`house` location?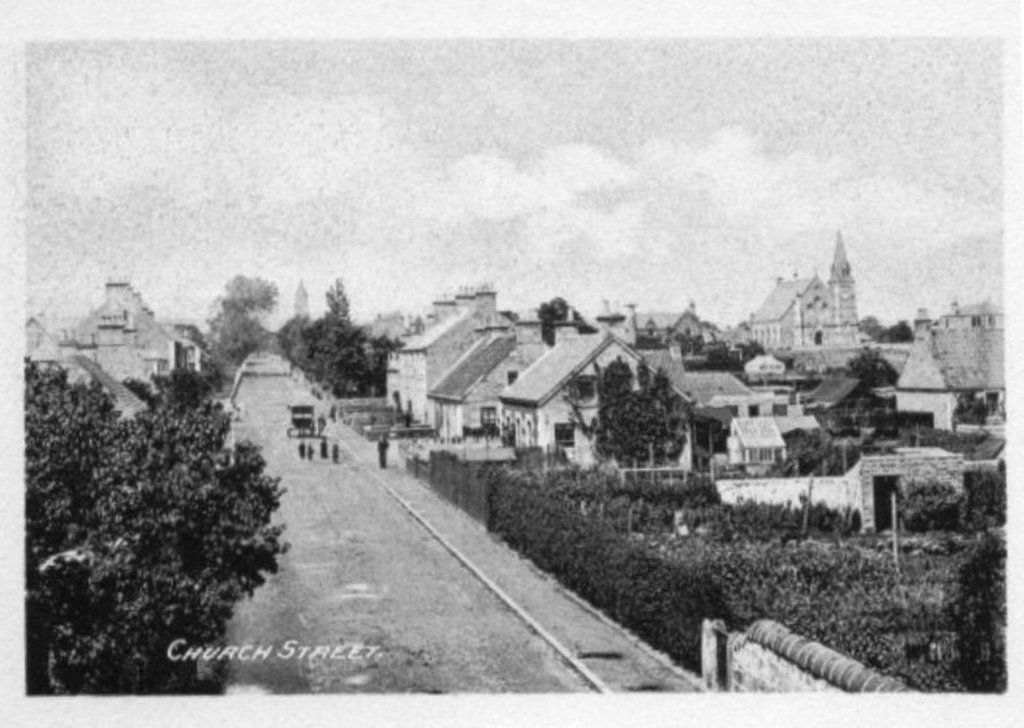
box(353, 277, 517, 439)
